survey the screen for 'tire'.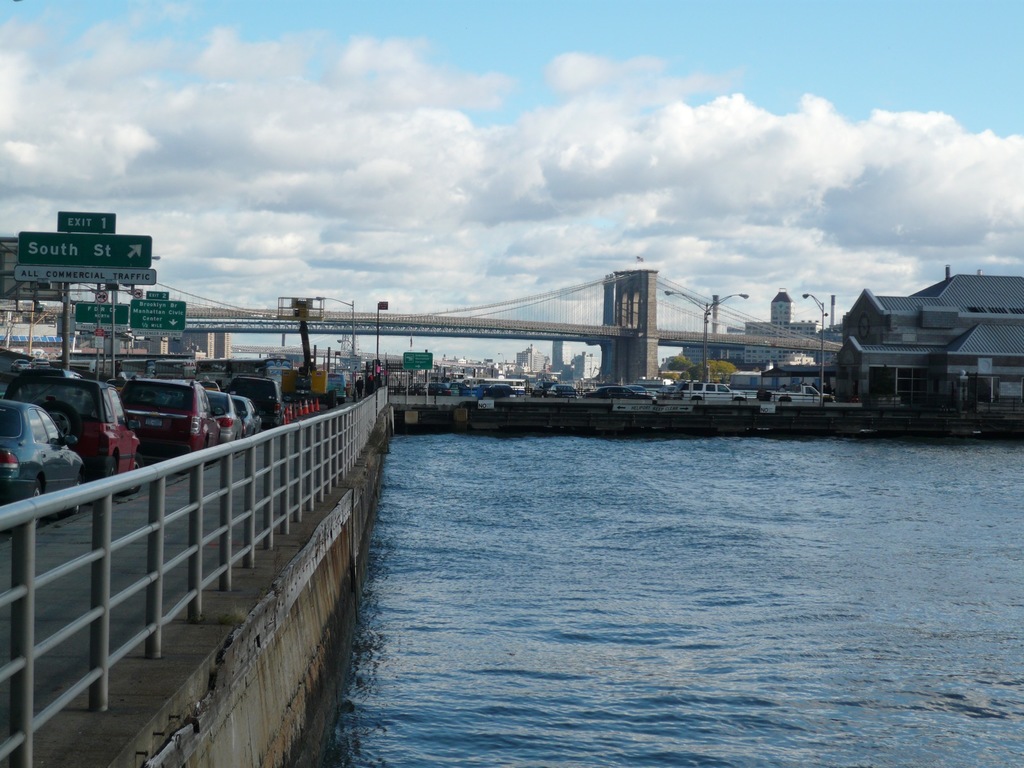
Survey found: (123,454,144,495).
